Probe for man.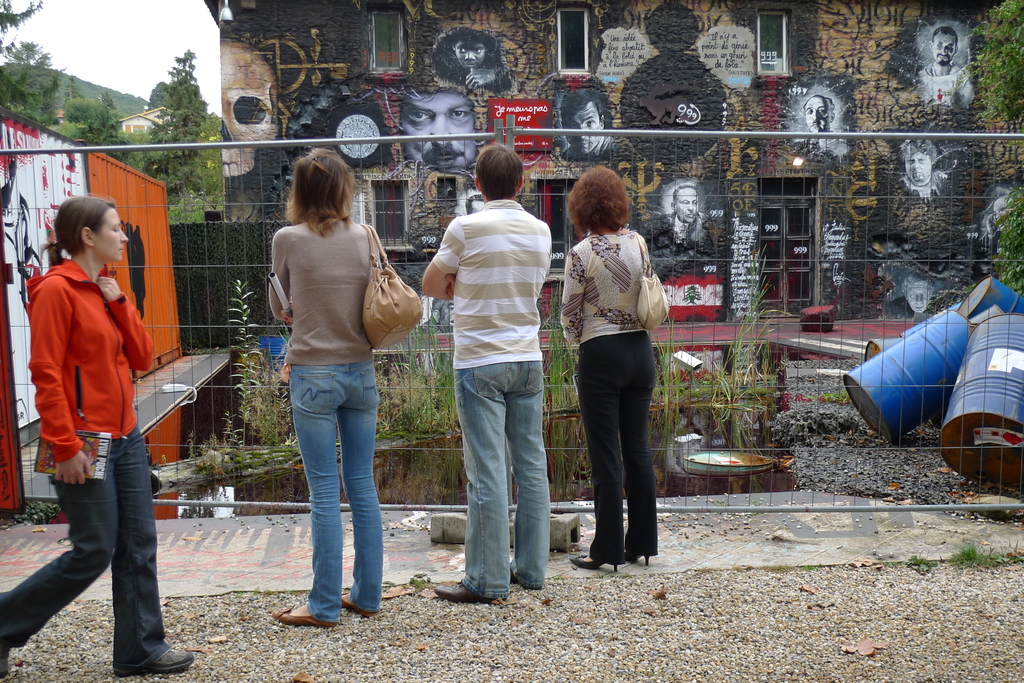
Probe result: (x1=657, y1=182, x2=714, y2=259).
